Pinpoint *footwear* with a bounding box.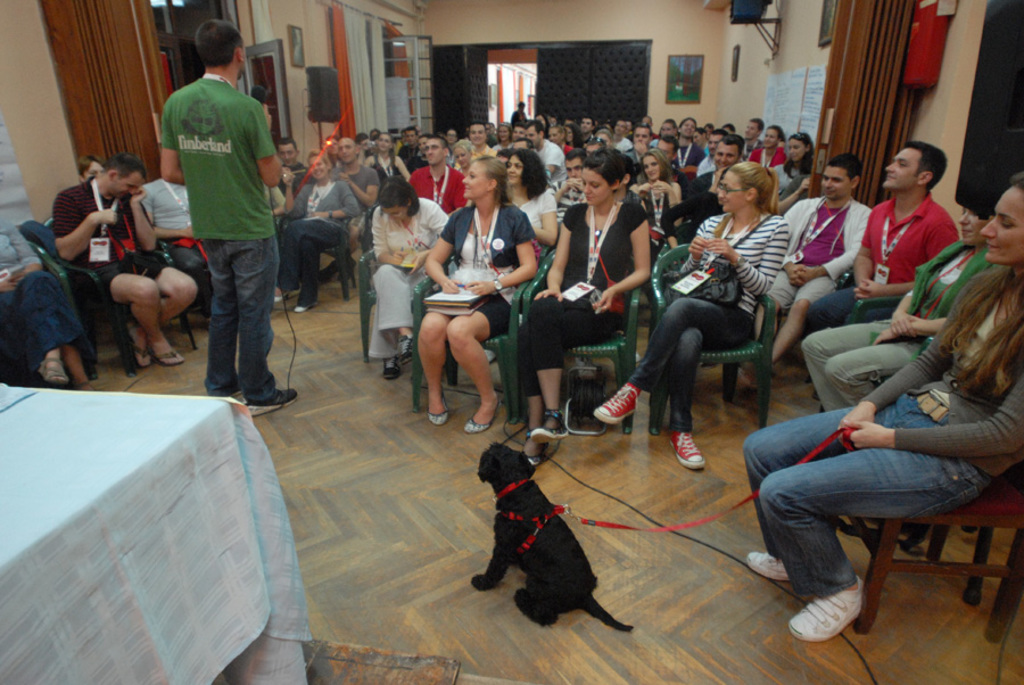
x1=220 y1=374 x2=243 y2=395.
